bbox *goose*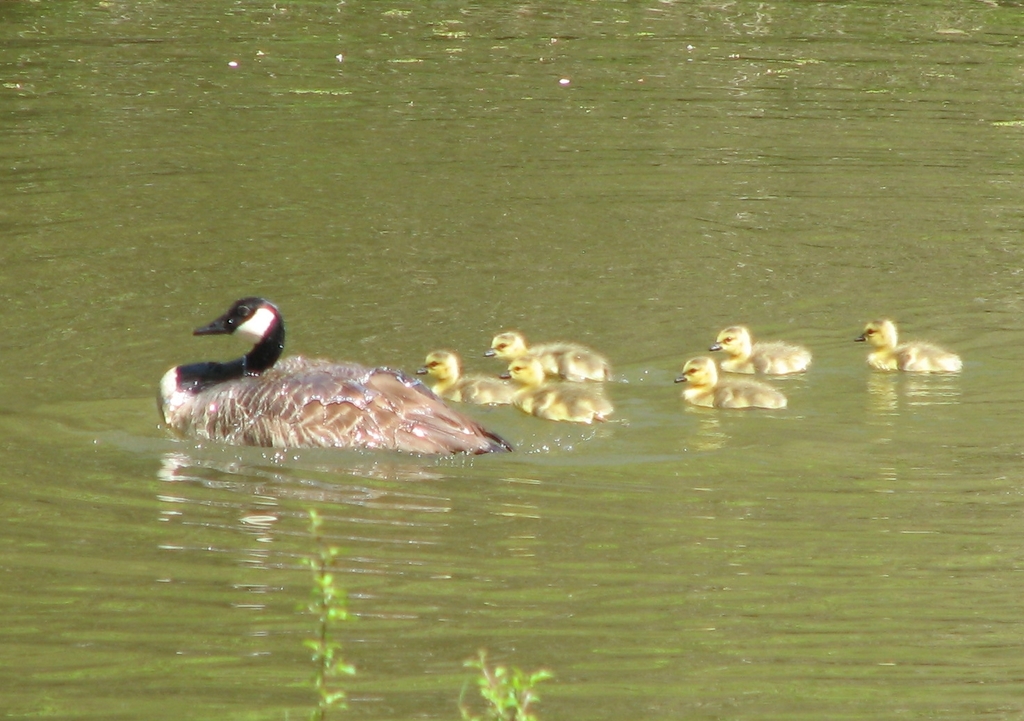
pyautogui.locateOnScreen(856, 322, 956, 369)
